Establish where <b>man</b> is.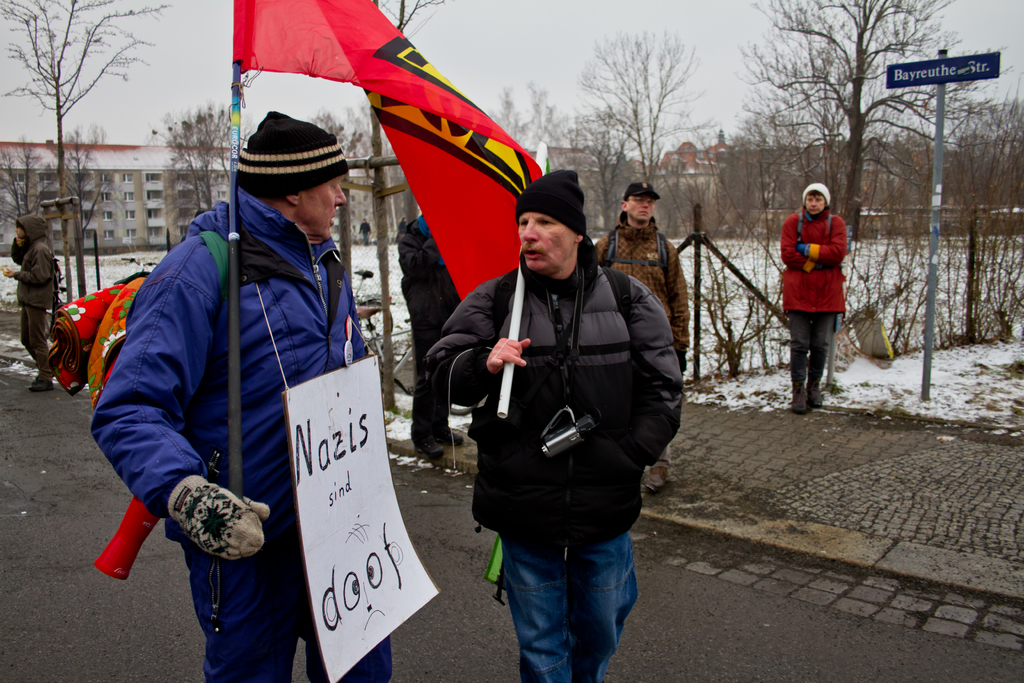
Established at l=0, t=216, r=72, b=390.
